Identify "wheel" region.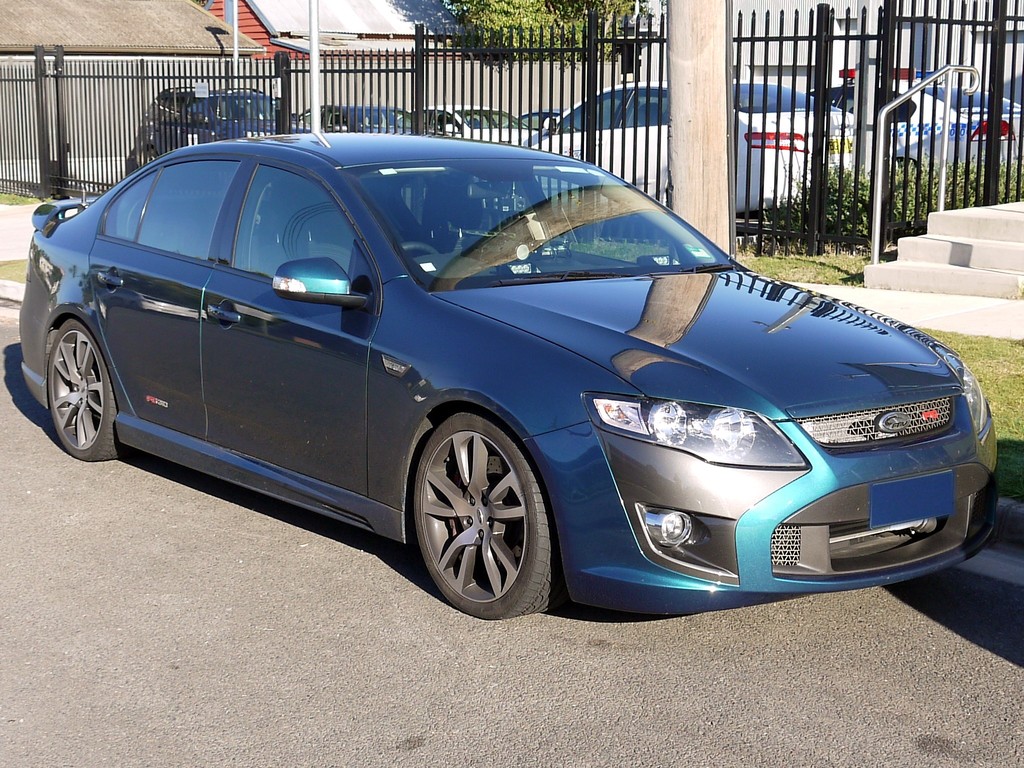
Region: x1=146 y1=150 x2=157 y2=162.
